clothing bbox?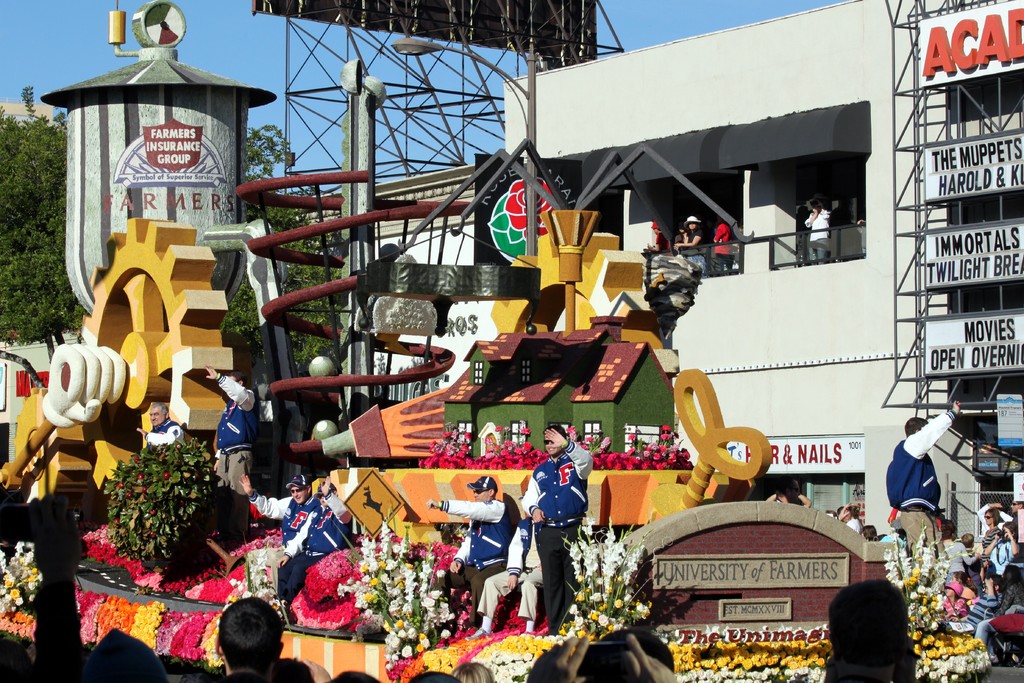
[245, 486, 323, 589]
